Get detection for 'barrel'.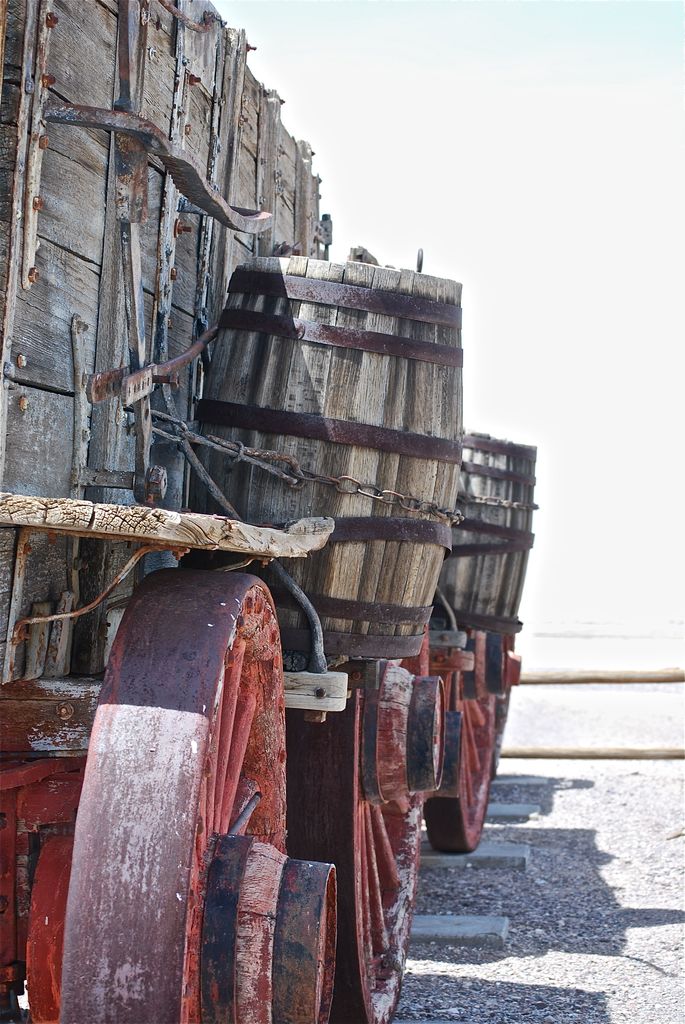
Detection: (x1=439, y1=436, x2=546, y2=659).
